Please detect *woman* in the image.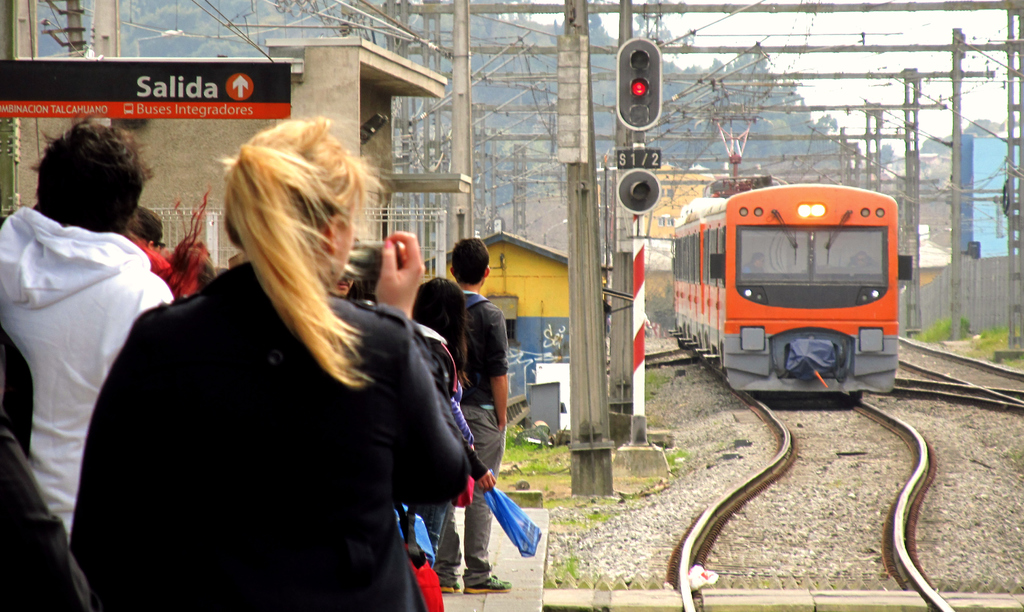
x1=99, y1=120, x2=457, y2=600.
